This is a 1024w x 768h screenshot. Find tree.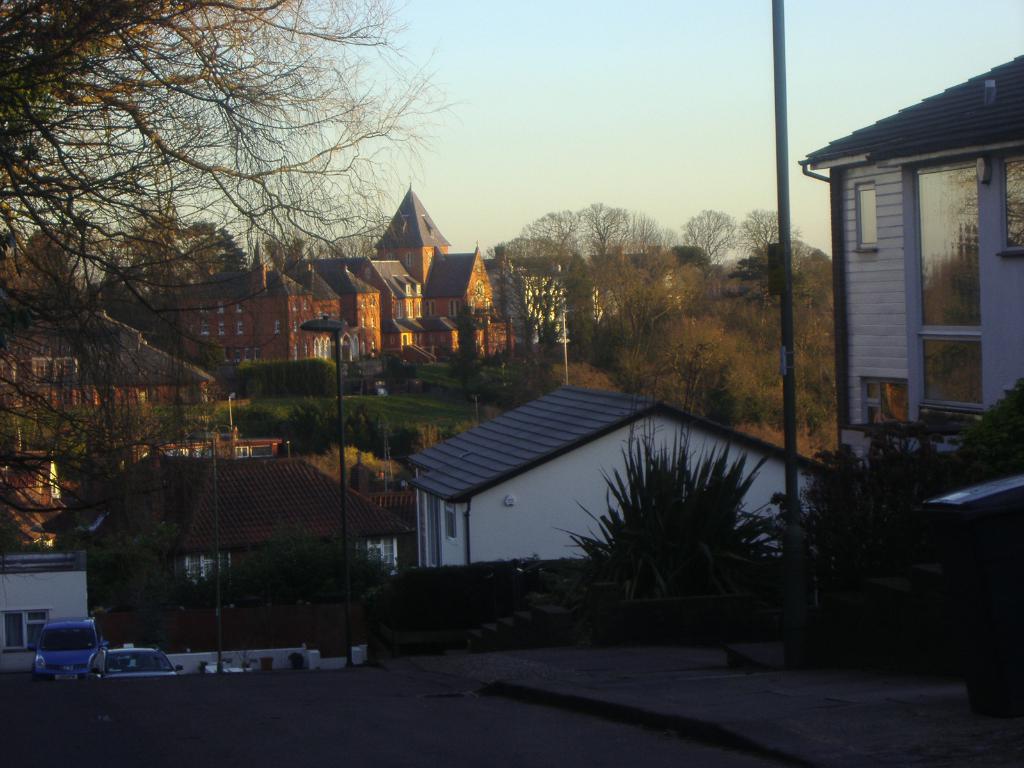
Bounding box: 734,205,790,262.
